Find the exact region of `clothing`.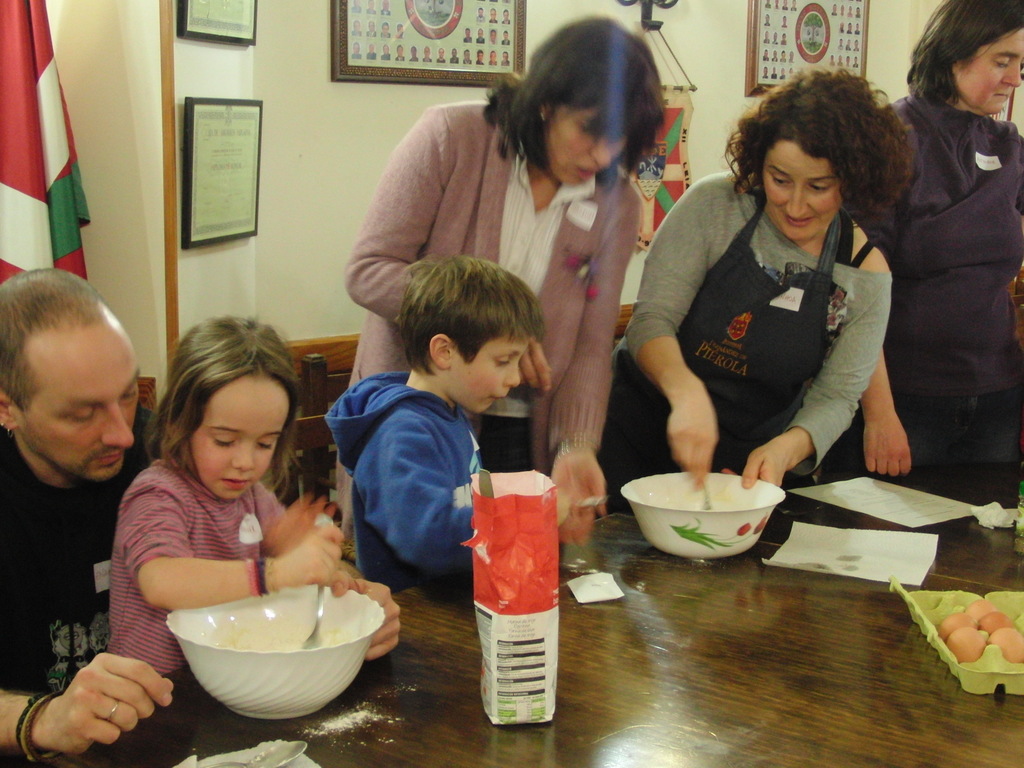
Exact region: (left=0, top=399, right=154, bottom=700).
